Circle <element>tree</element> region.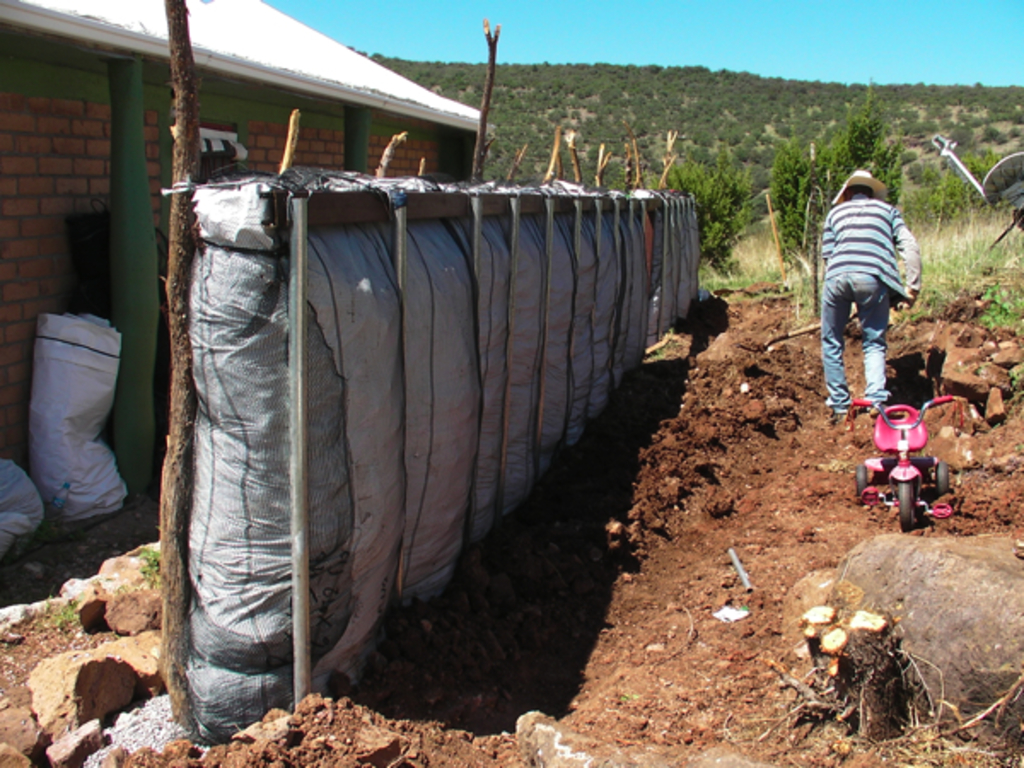
Region: bbox(637, 160, 749, 261).
